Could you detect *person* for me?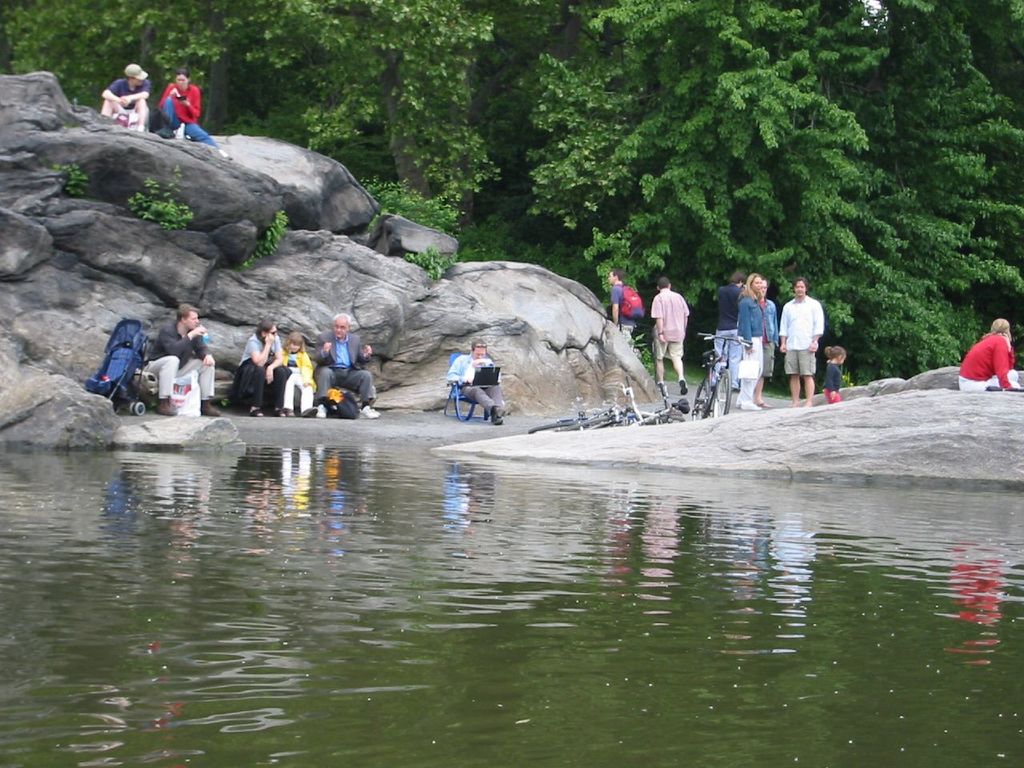
Detection result: x1=826 y1=346 x2=846 y2=400.
